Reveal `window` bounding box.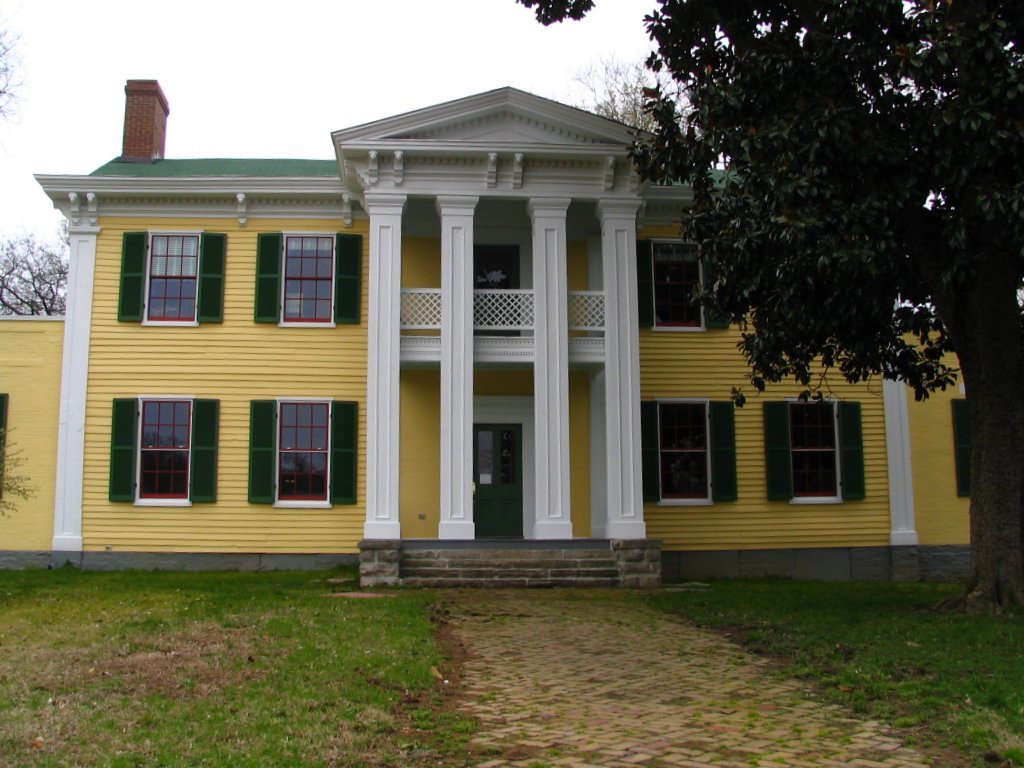
Revealed: rect(641, 397, 736, 510).
